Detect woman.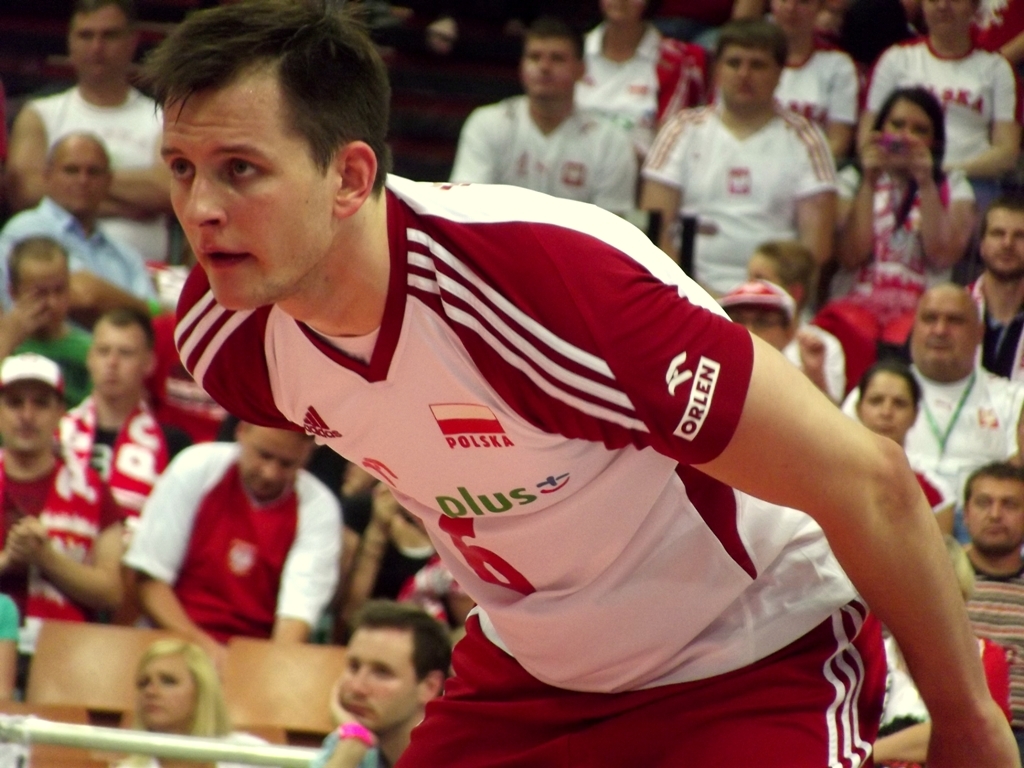
Detected at rect(832, 81, 981, 348).
